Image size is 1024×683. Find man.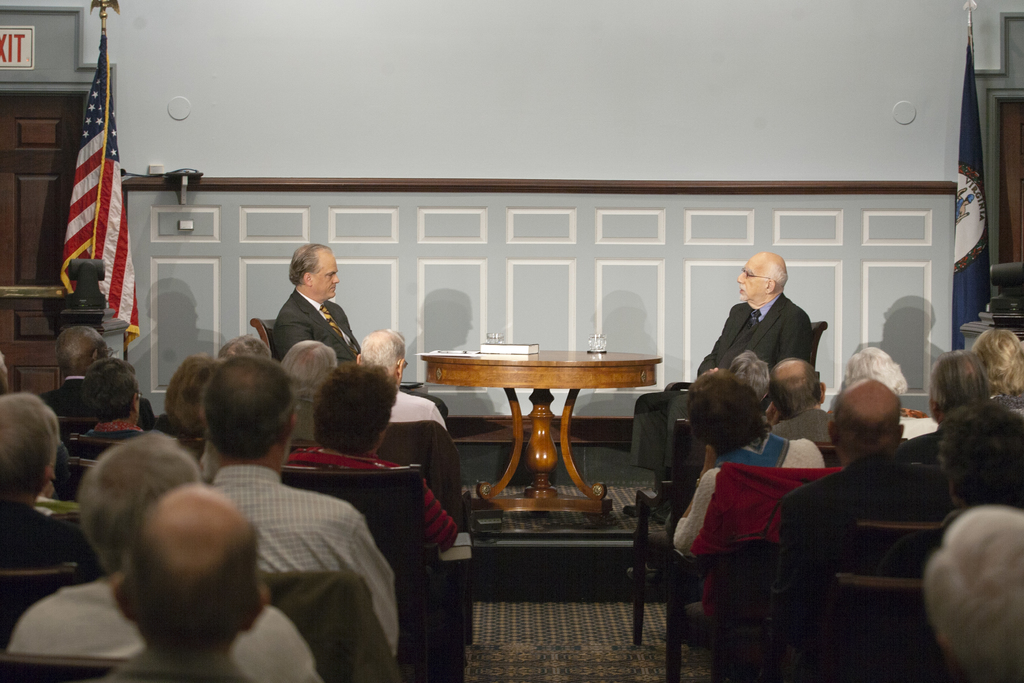
BBox(209, 358, 398, 654).
